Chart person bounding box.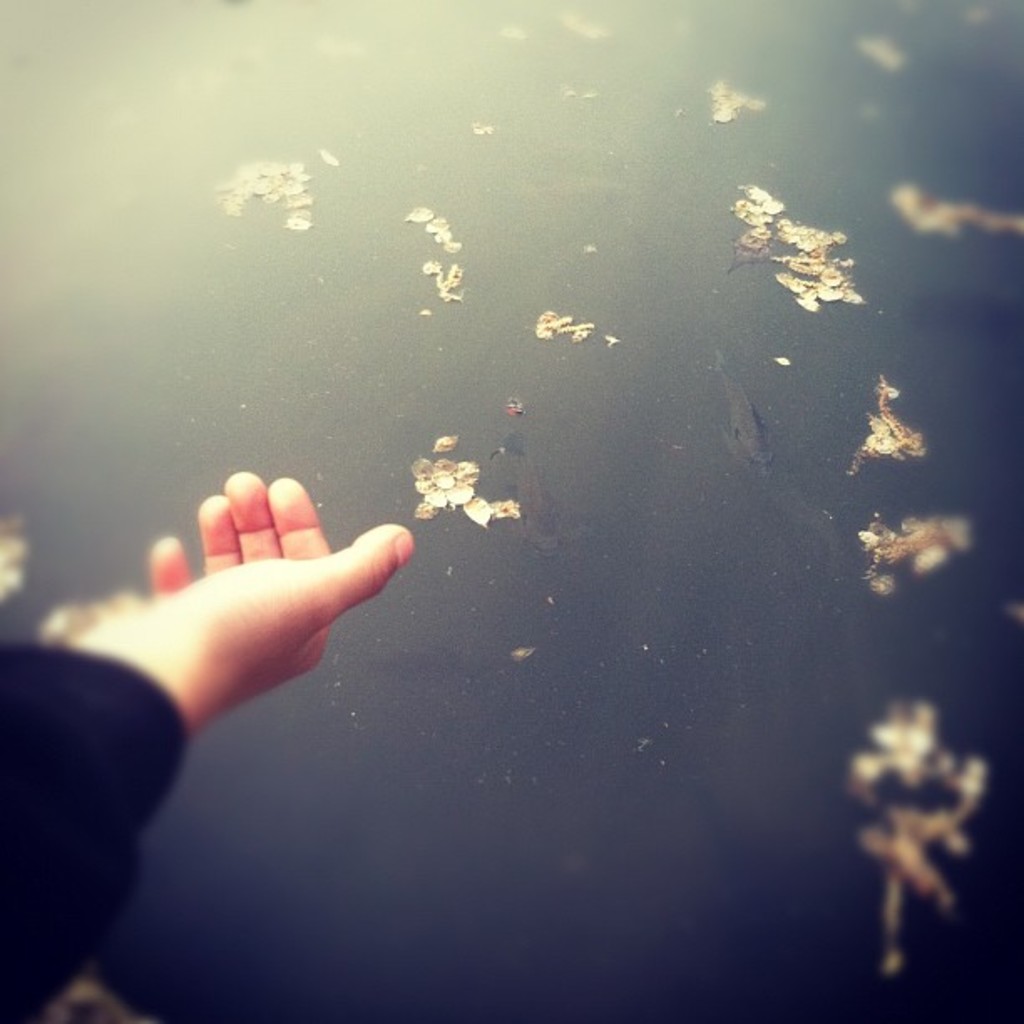
Charted: [left=0, top=474, right=417, bottom=1022].
